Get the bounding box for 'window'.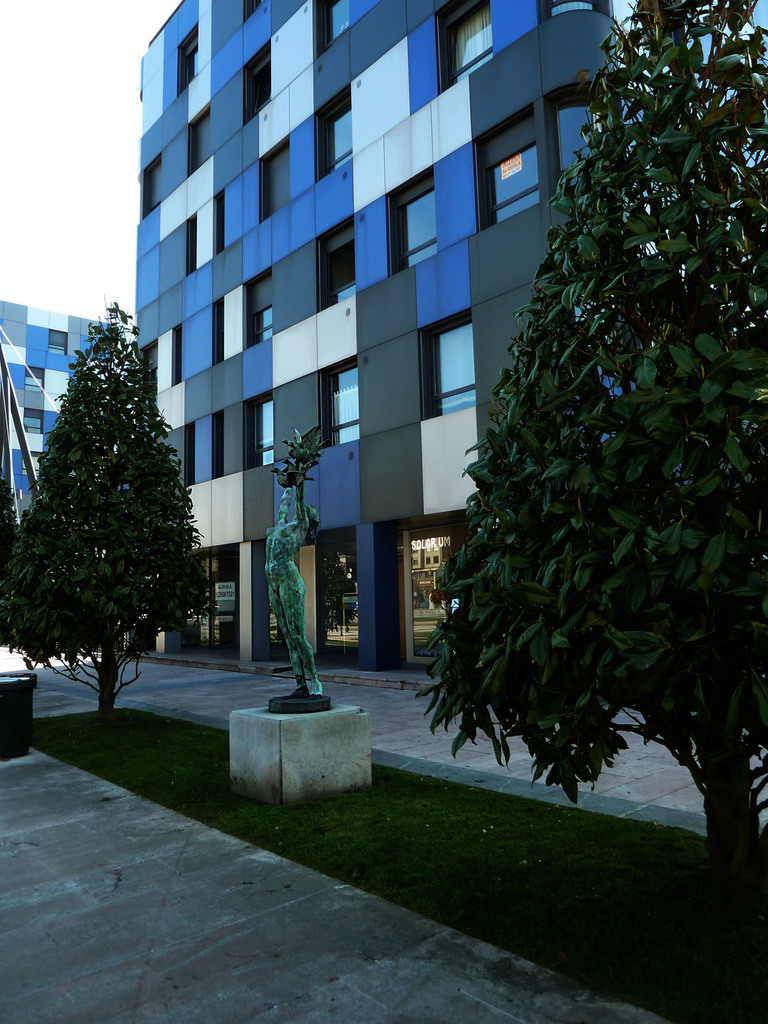
locate(26, 403, 40, 436).
